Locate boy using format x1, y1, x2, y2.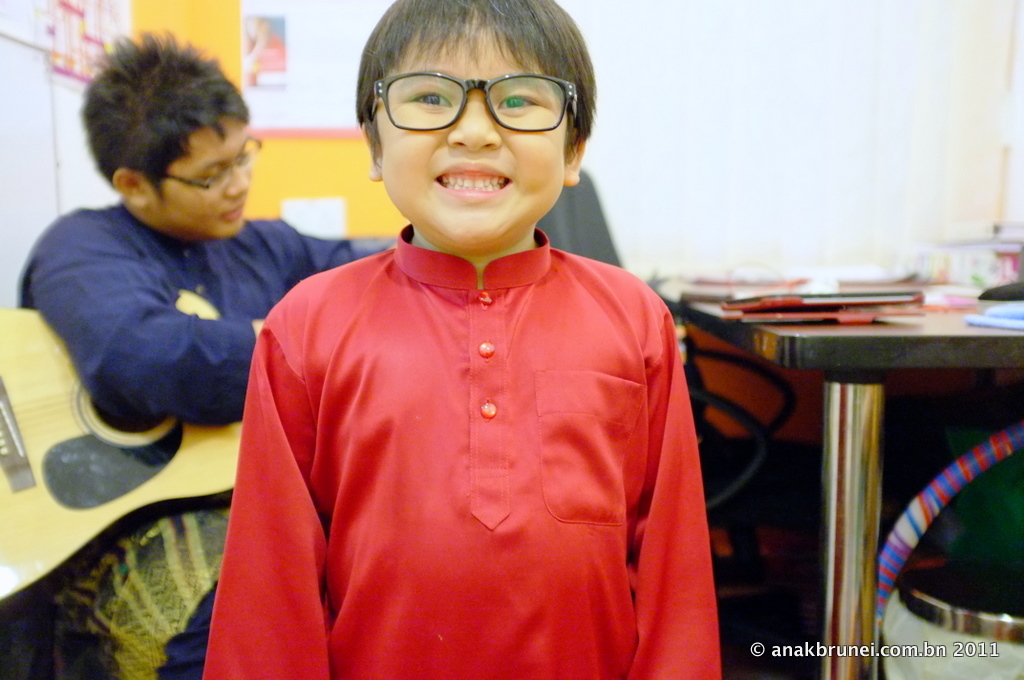
200, 0, 723, 679.
